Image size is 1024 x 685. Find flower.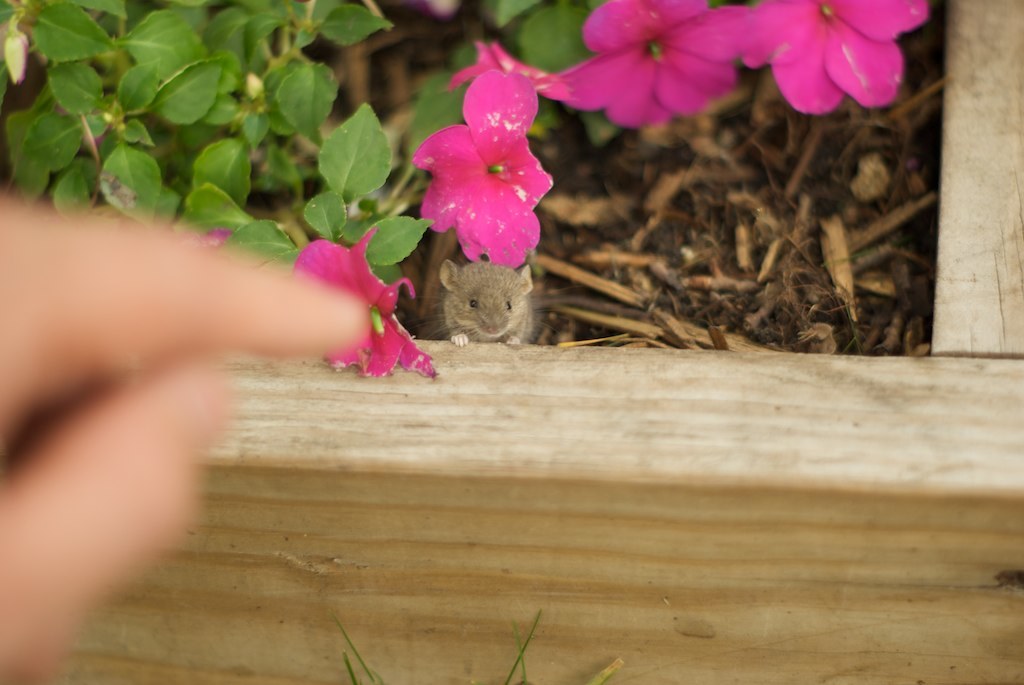
box(292, 225, 442, 378).
